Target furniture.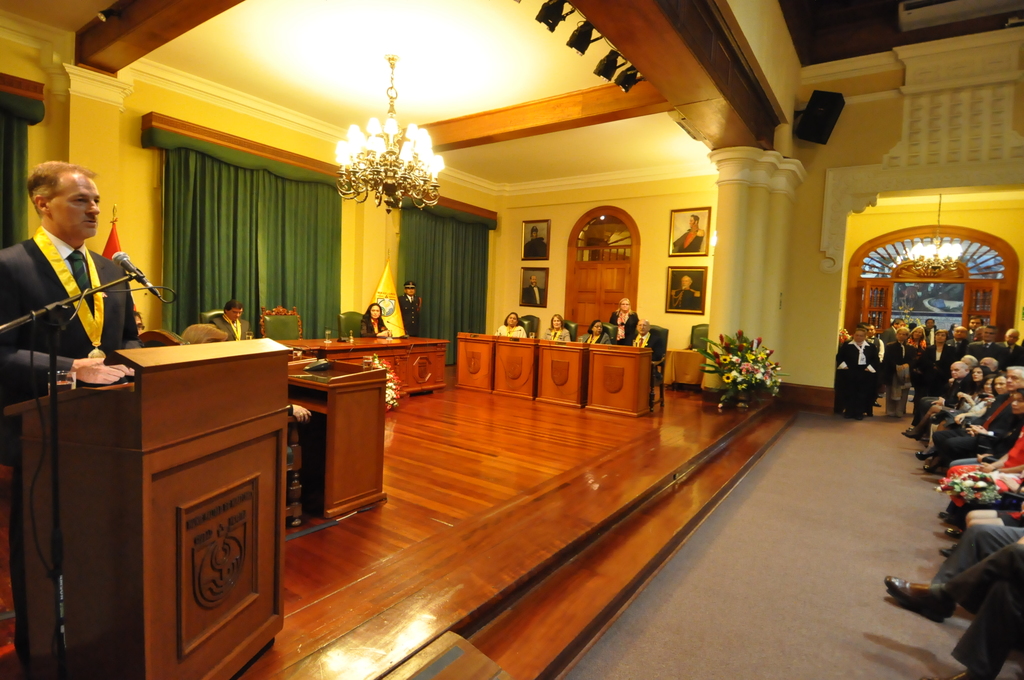
Target region: 4/337/295/679.
